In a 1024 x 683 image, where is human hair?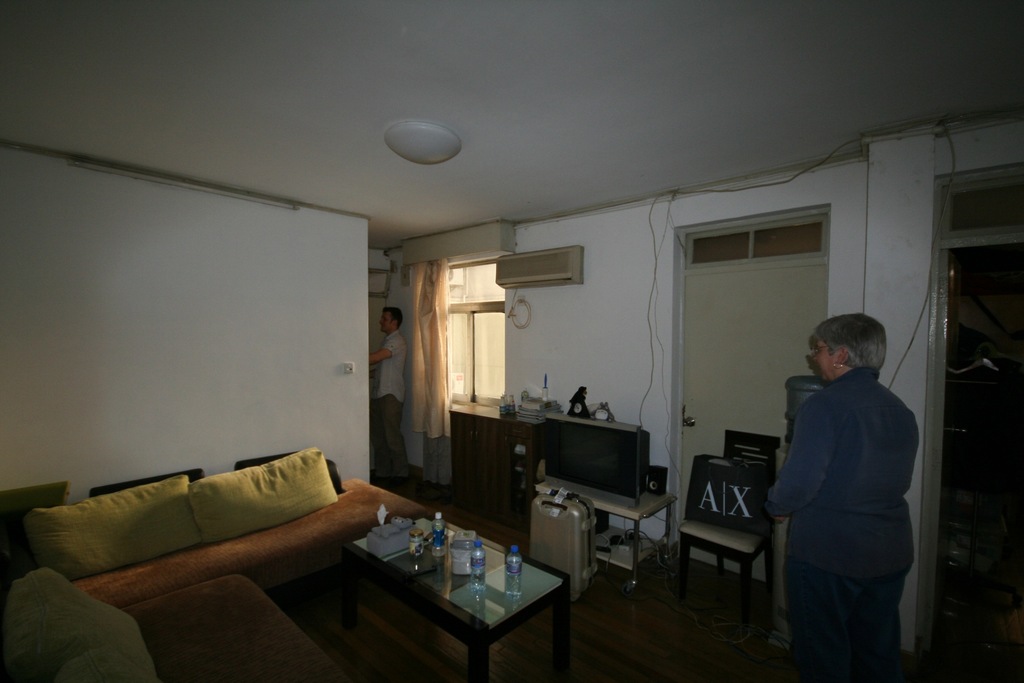
box=[815, 309, 889, 366].
